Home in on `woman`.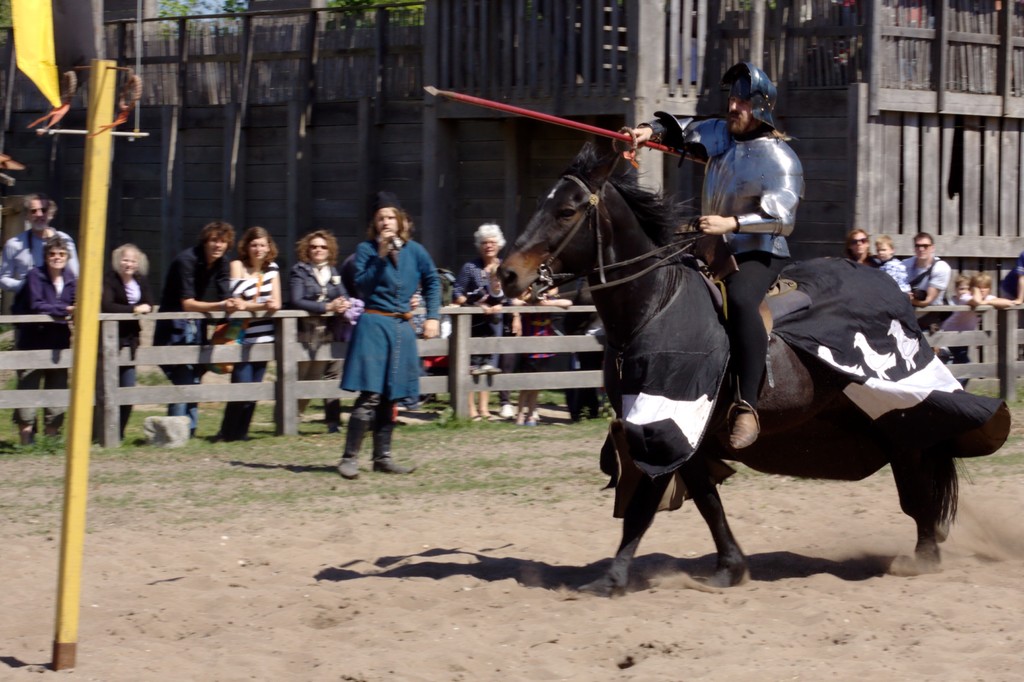
Homed in at <bbox>216, 229, 284, 444</bbox>.
